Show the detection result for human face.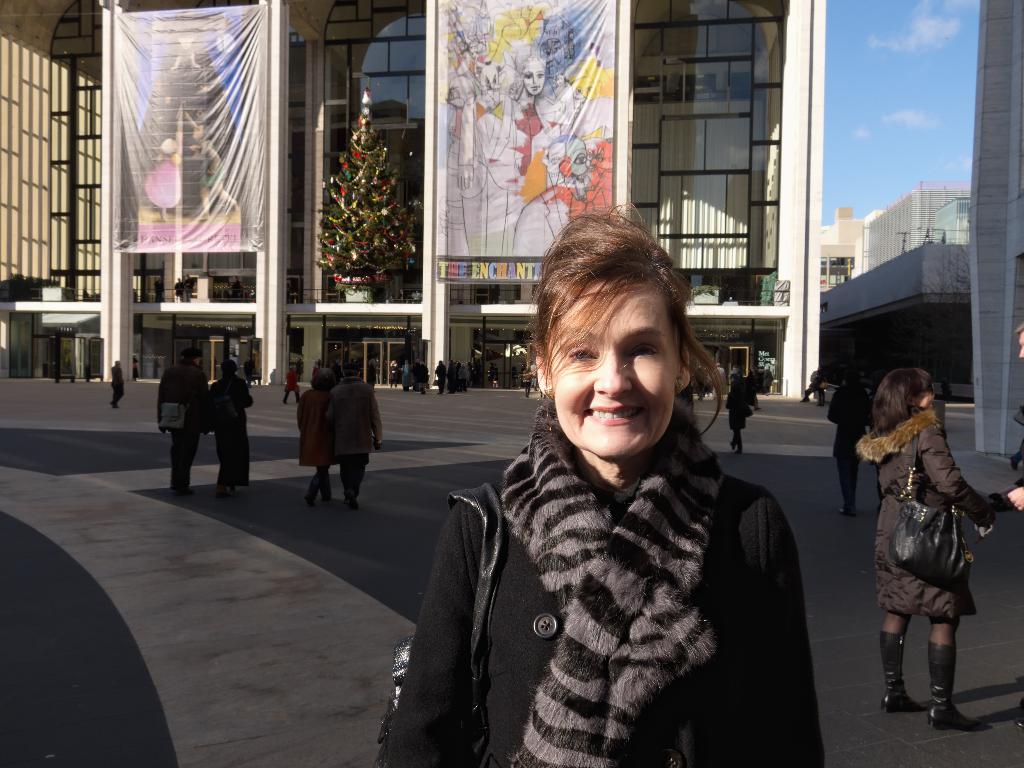
x1=540 y1=38 x2=565 y2=76.
